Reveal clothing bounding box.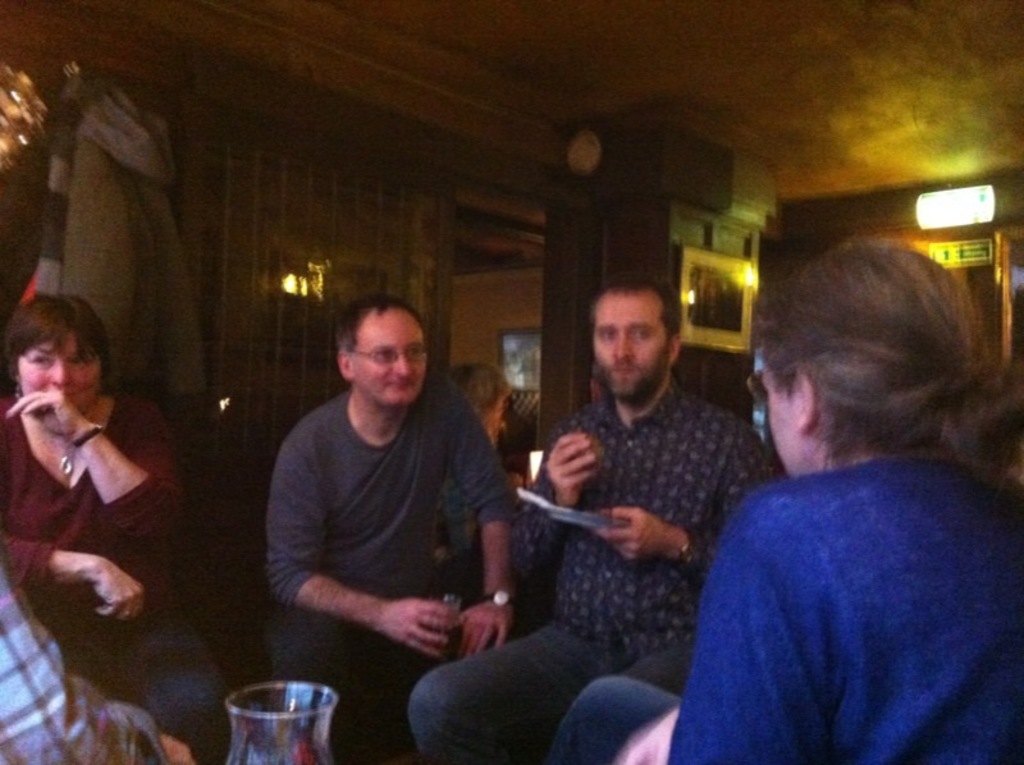
Revealed: [0,559,166,764].
